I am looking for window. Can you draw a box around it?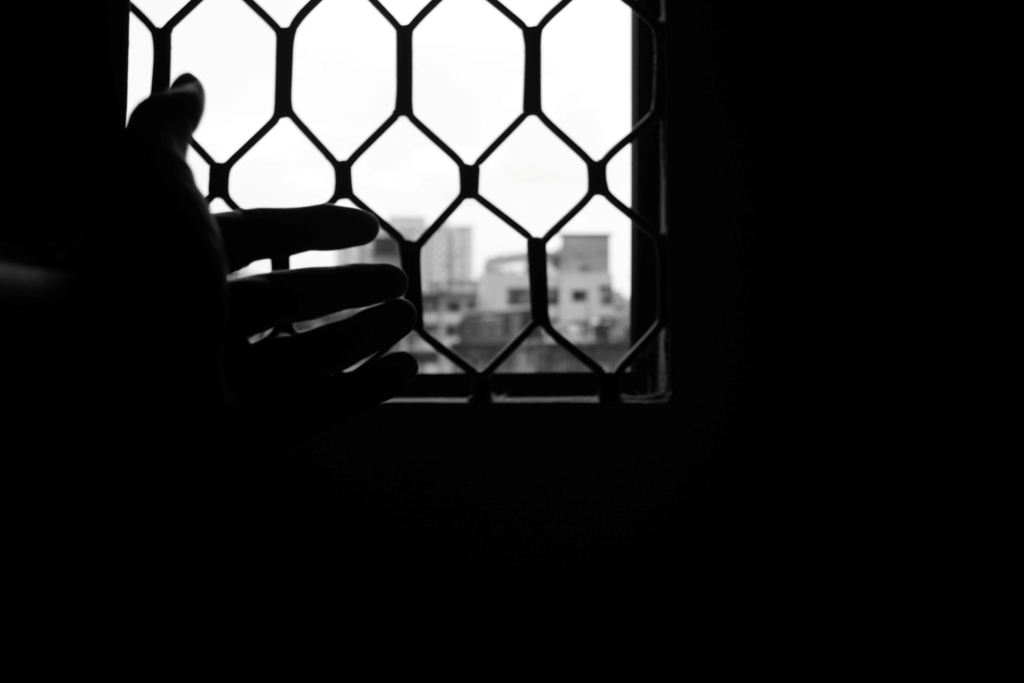
Sure, the bounding box is BBox(112, 0, 680, 406).
